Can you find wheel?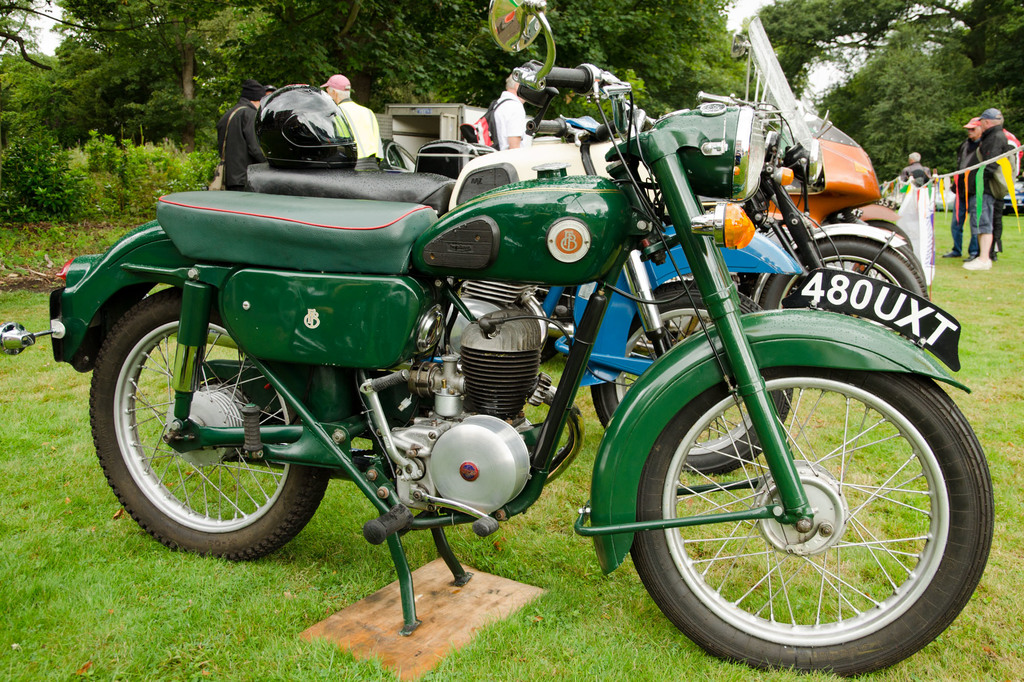
Yes, bounding box: crop(866, 220, 911, 250).
